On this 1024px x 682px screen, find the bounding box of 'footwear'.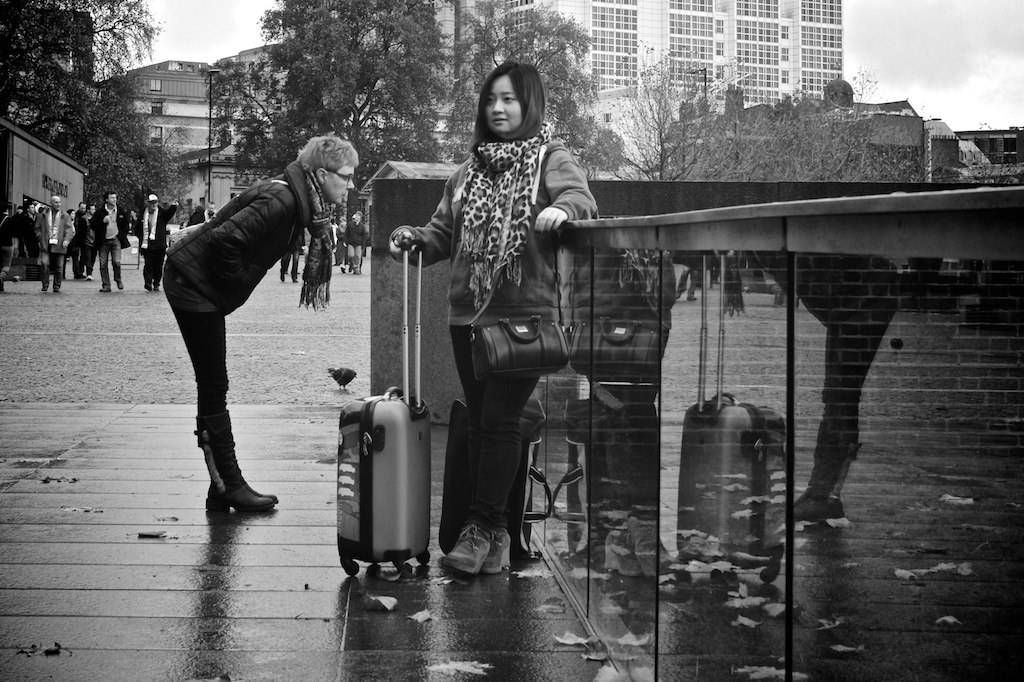
Bounding box: (left=114, top=278, right=125, bottom=290).
